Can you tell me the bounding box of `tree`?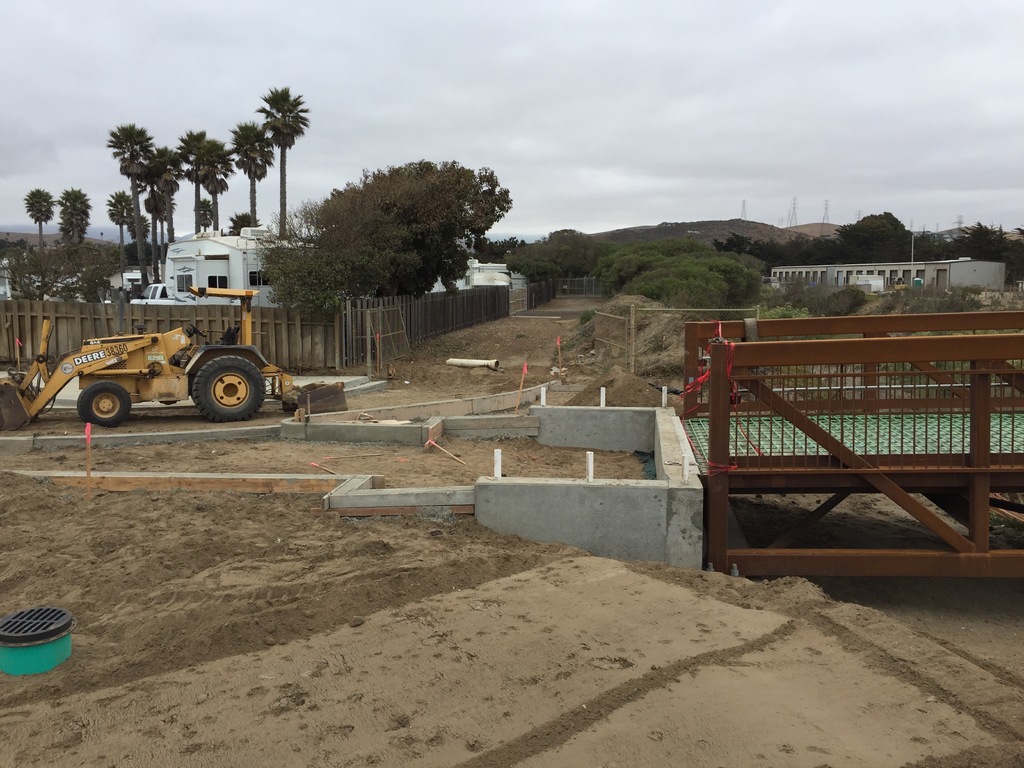
232,119,275,223.
